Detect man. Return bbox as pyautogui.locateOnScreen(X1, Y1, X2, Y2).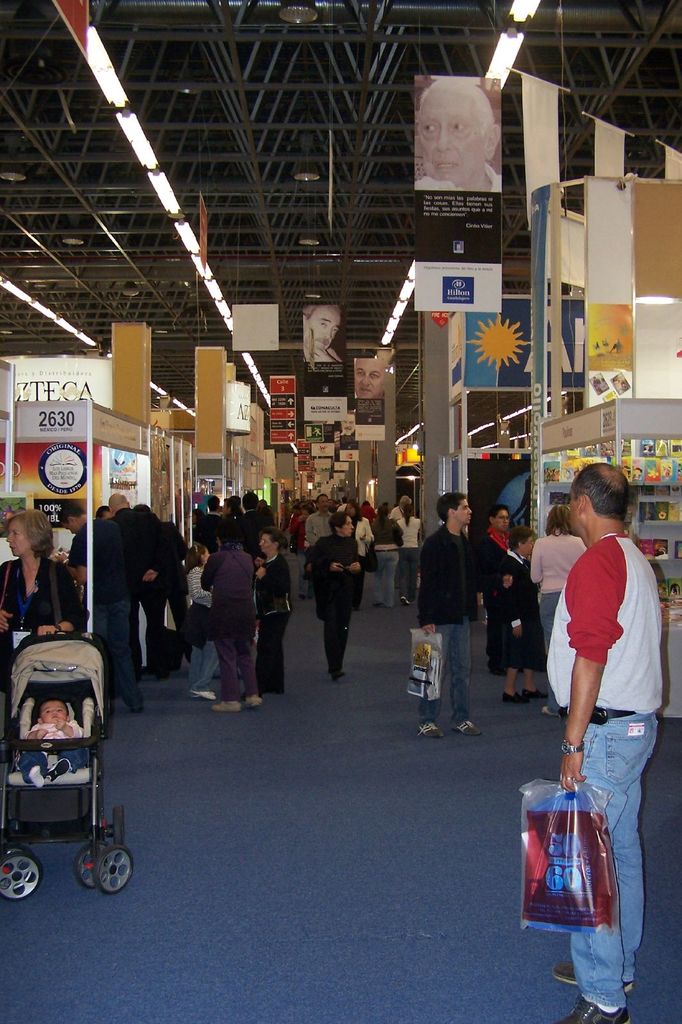
pyautogui.locateOnScreen(113, 491, 157, 679).
